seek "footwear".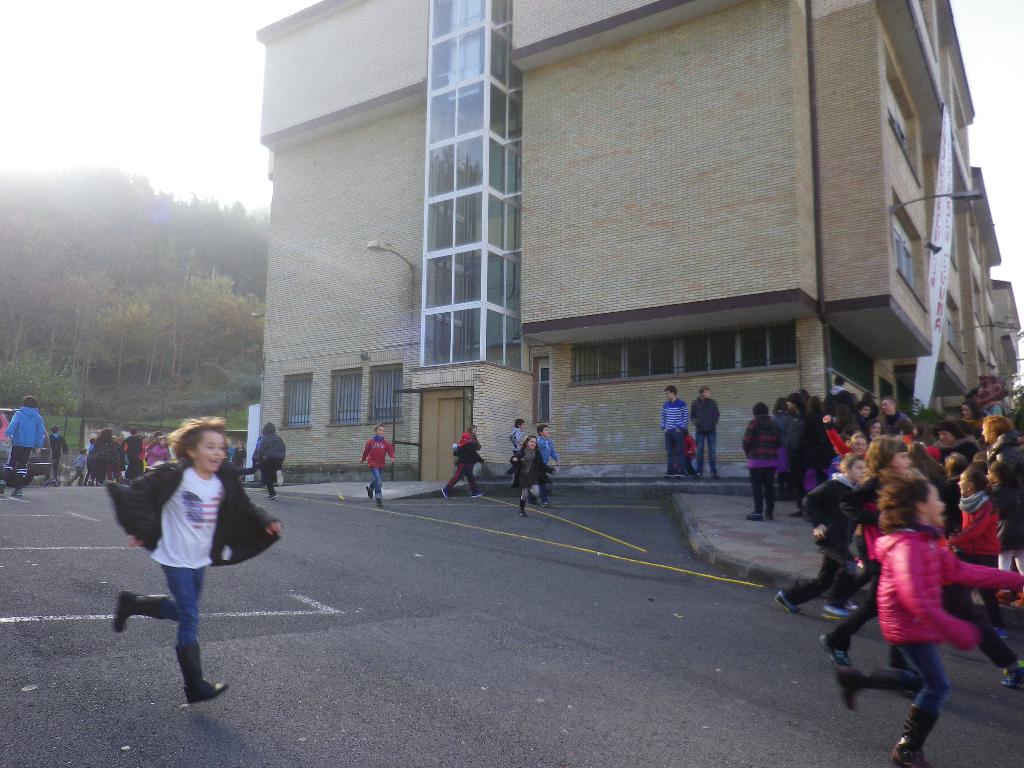
BBox(763, 510, 774, 520).
